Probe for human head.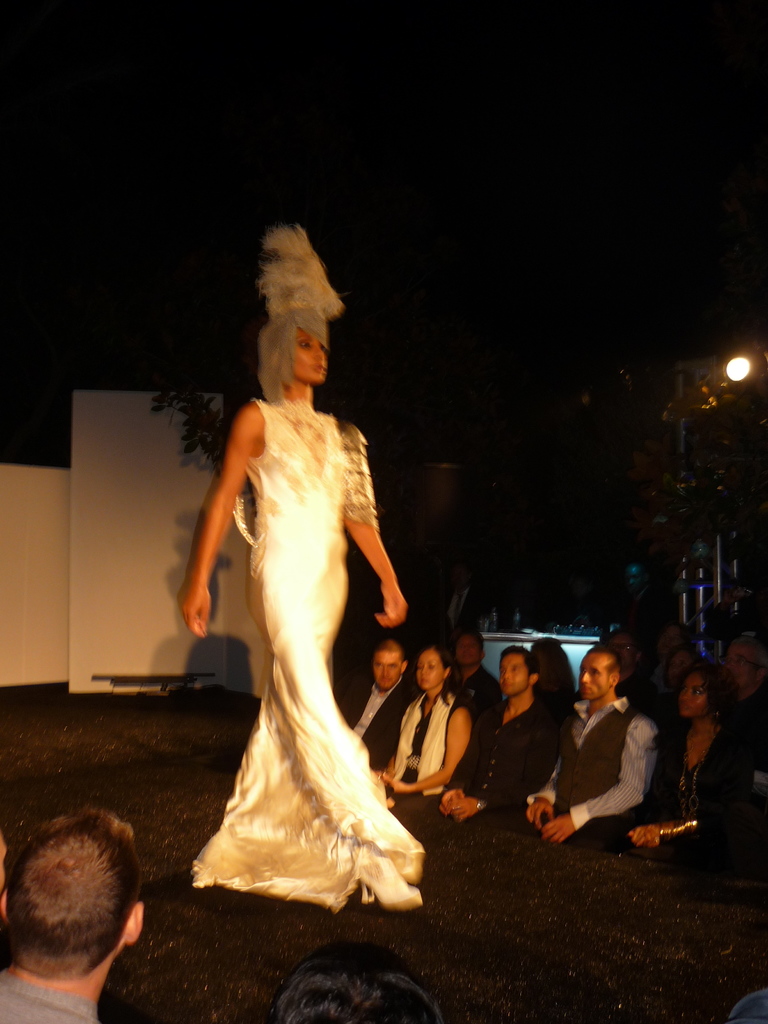
Probe result: {"left": 415, "top": 646, "right": 450, "bottom": 693}.
